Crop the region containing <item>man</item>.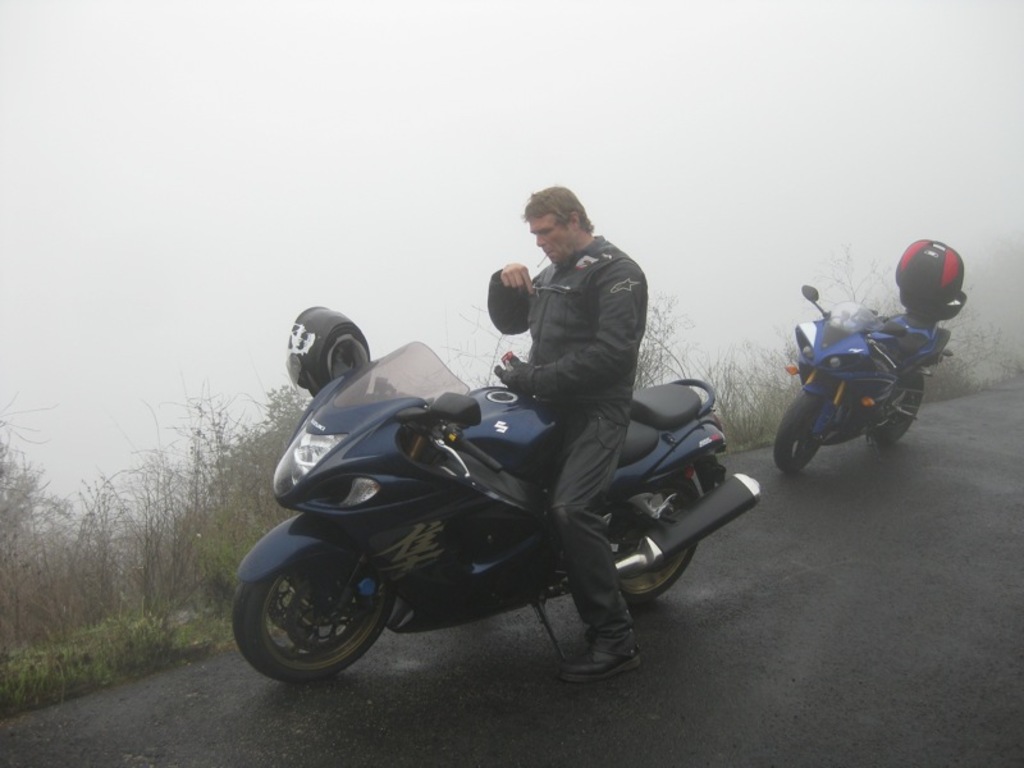
Crop region: box=[481, 180, 662, 686].
